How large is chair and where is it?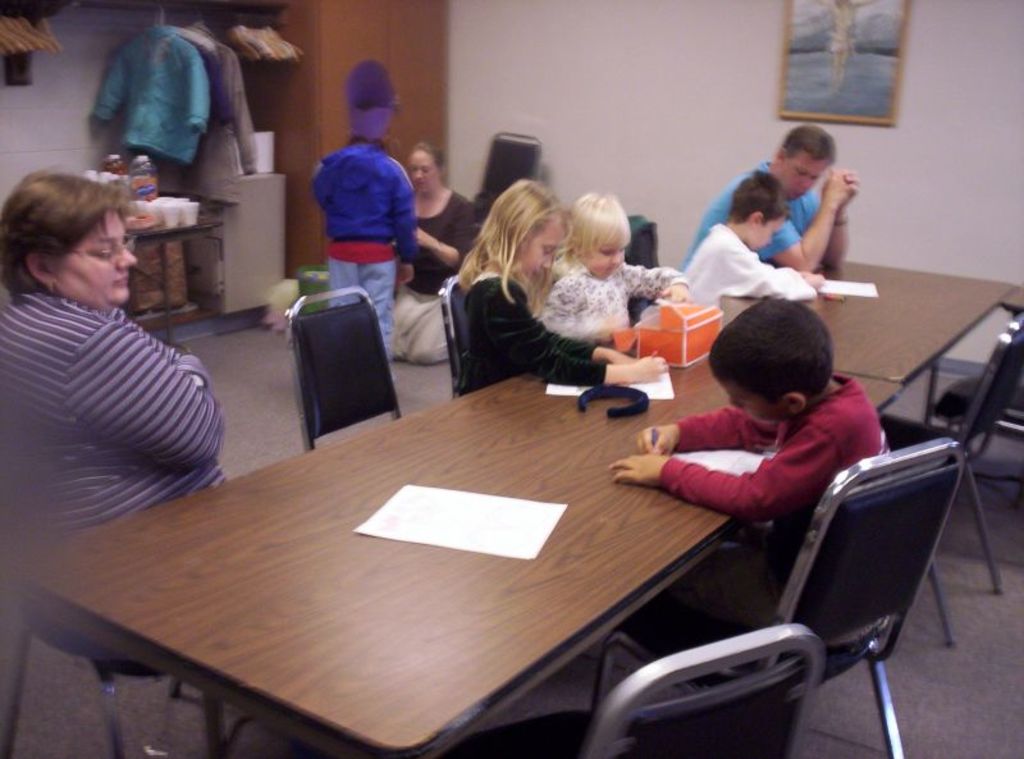
Bounding box: x1=284, y1=287, x2=402, y2=451.
